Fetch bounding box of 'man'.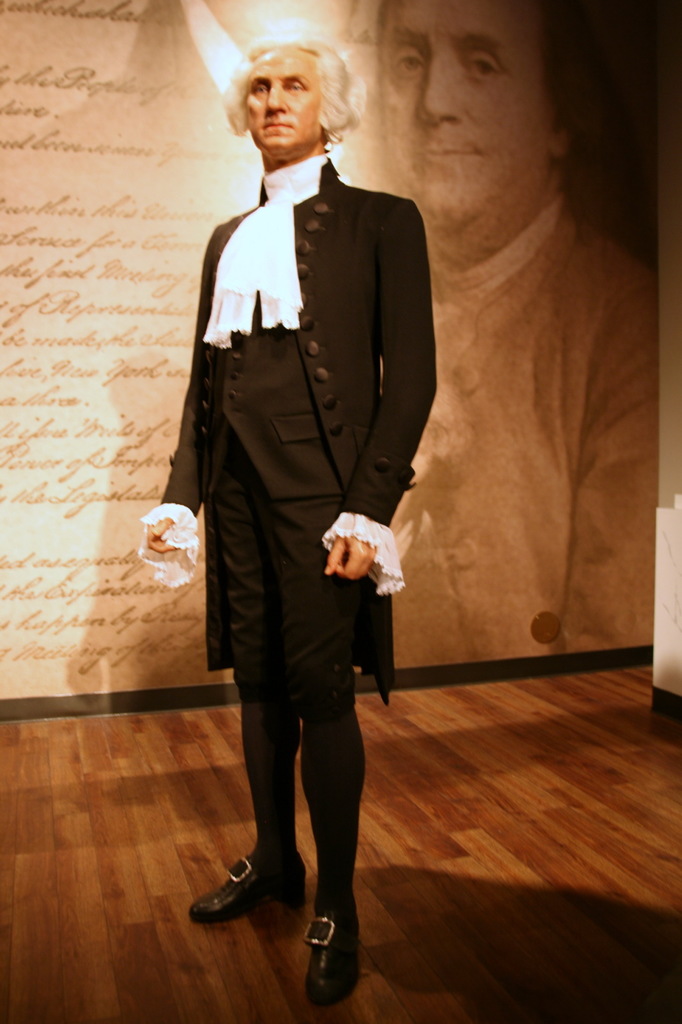
Bbox: pyautogui.locateOnScreen(358, 0, 646, 669).
